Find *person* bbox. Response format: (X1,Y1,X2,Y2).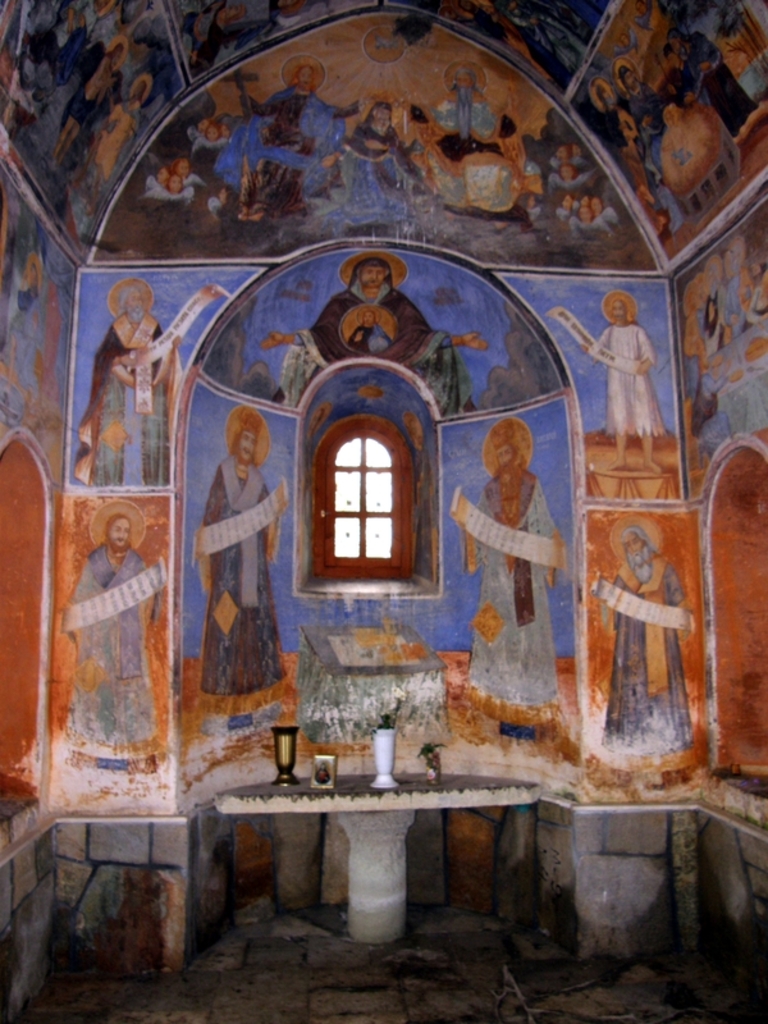
(576,288,660,468).
